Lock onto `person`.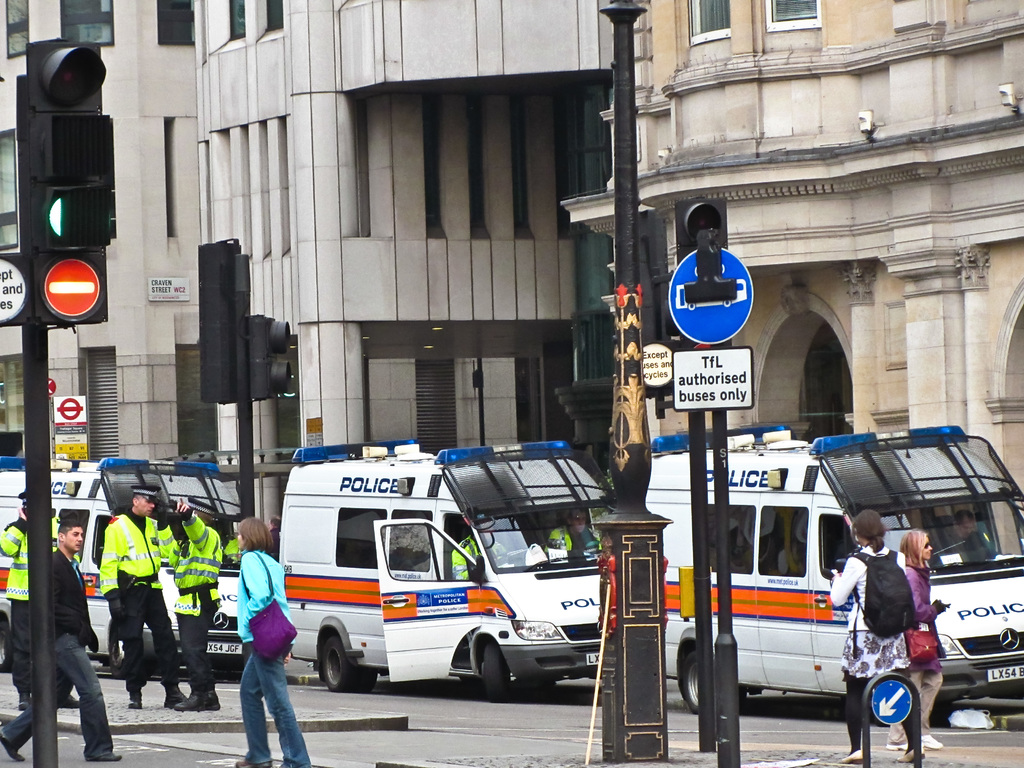
Locked: 93 484 199 707.
